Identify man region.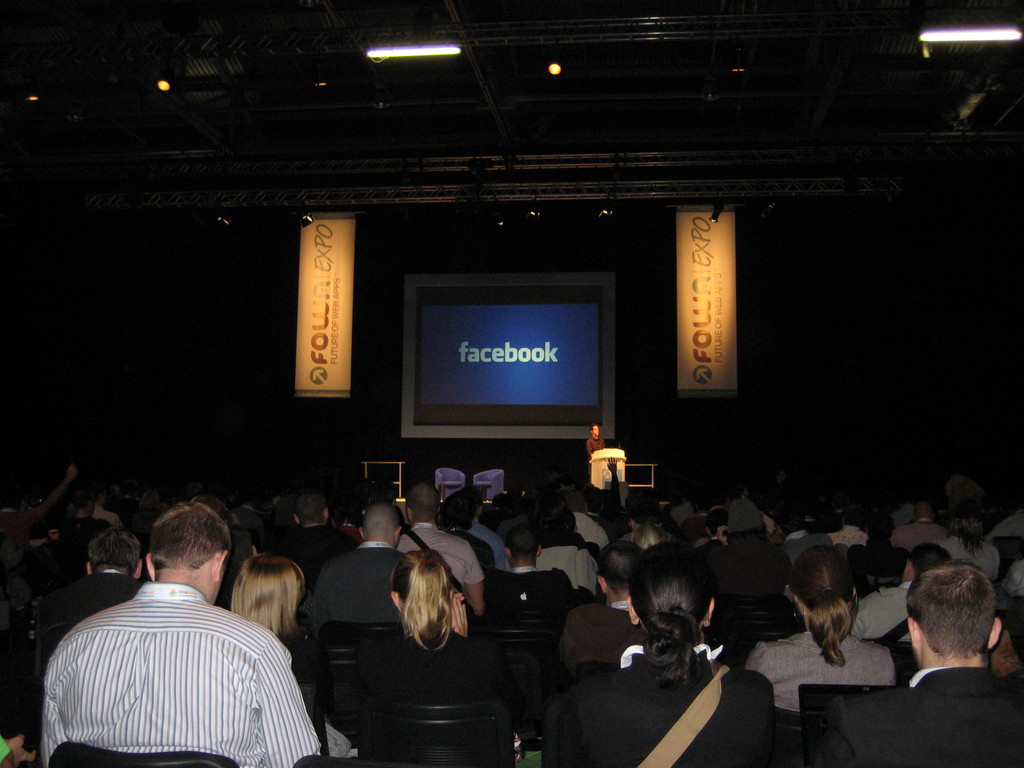
Region: detection(591, 420, 605, 459).
